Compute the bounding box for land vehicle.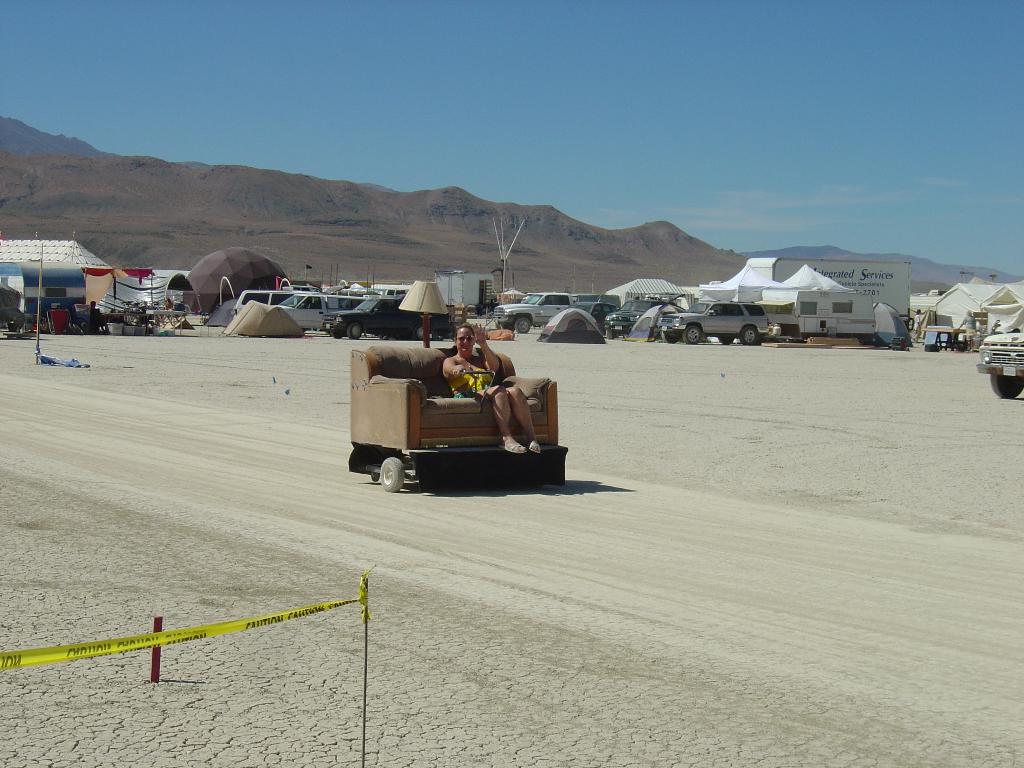
rect(349, 348, 577, 496).
